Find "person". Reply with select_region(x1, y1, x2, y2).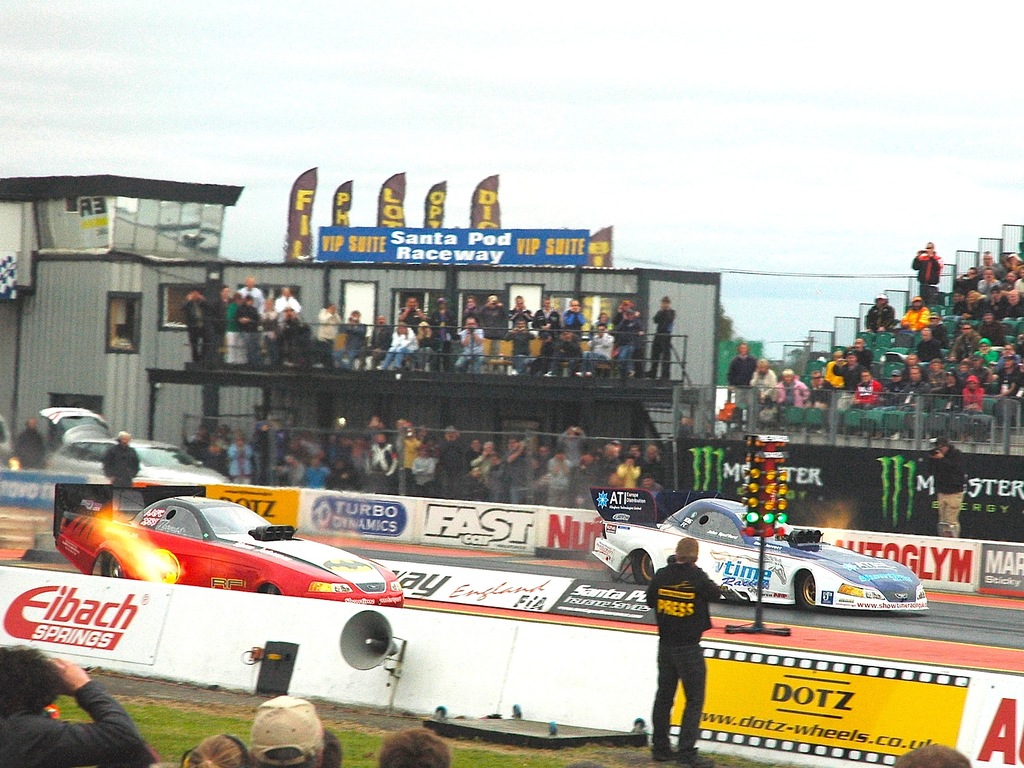
select_region(0, 649, 145, 767).
